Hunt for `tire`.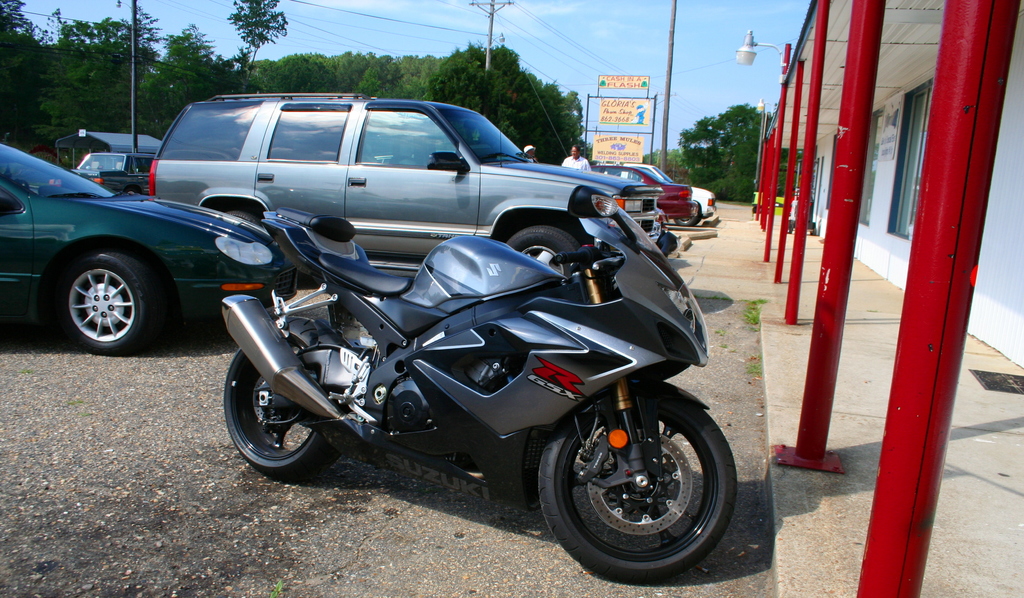
Hunted down at (58,253,166,357).
